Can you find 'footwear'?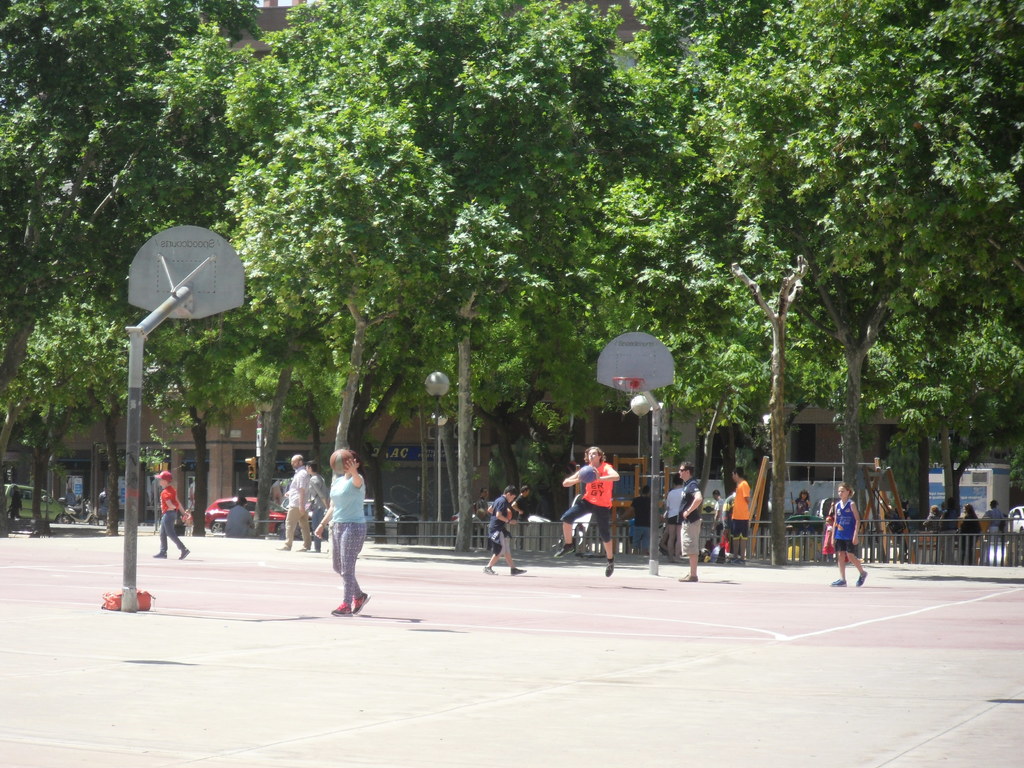
Yes, bounding box: bbox(680, 572, 697, 582).
